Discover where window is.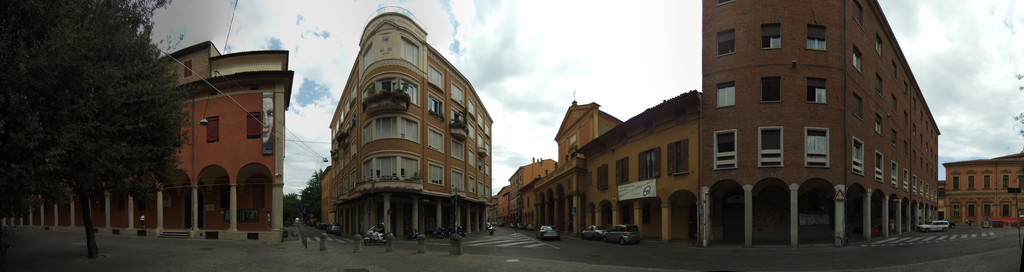
Discovered at [x1=452, y1=108, x2=463, y2=129].
